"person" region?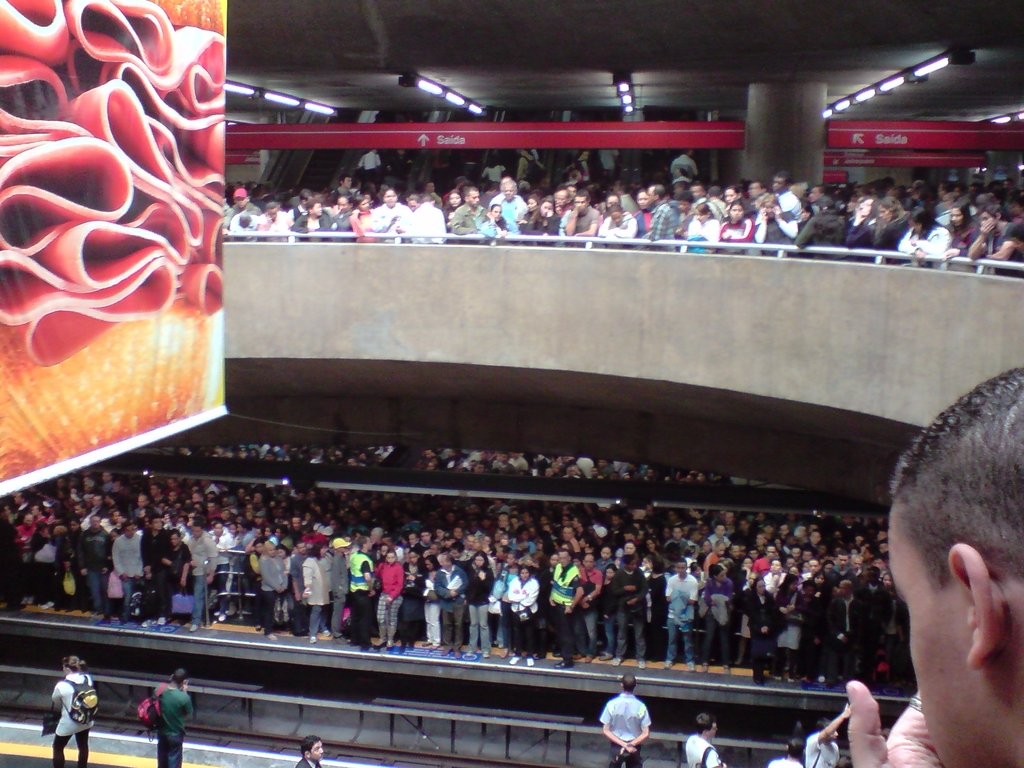
{"x1": 557, "y1": 187, "x2": 599, "y2": 245}
